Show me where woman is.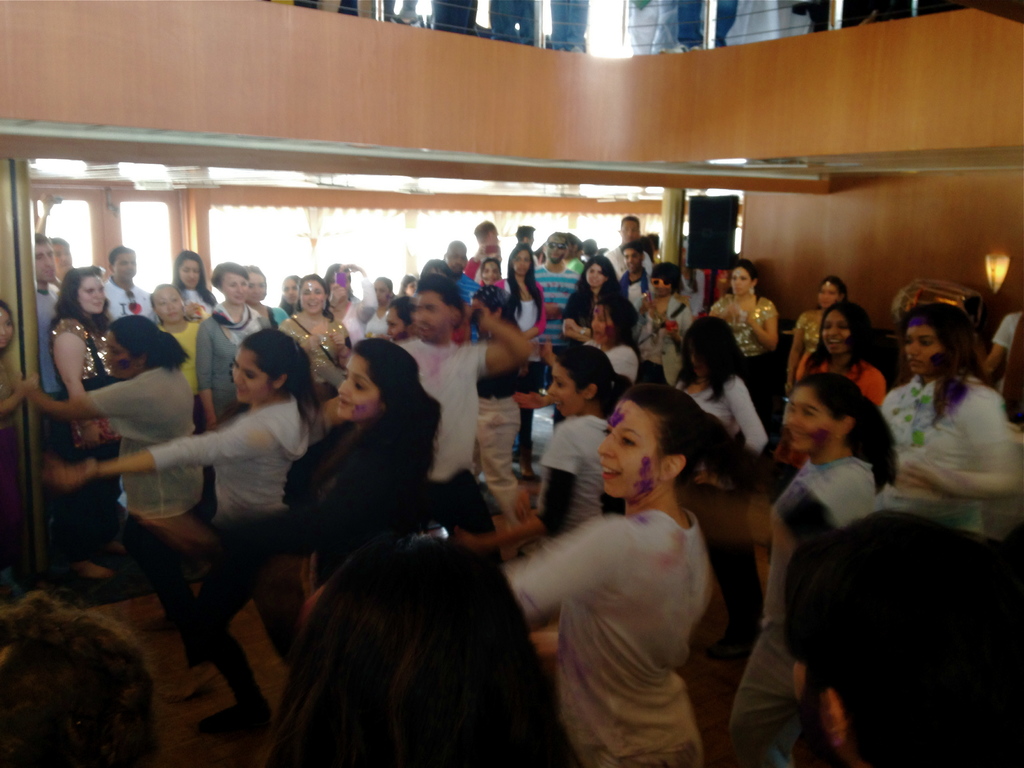
woman is at 467/349/637/553.
